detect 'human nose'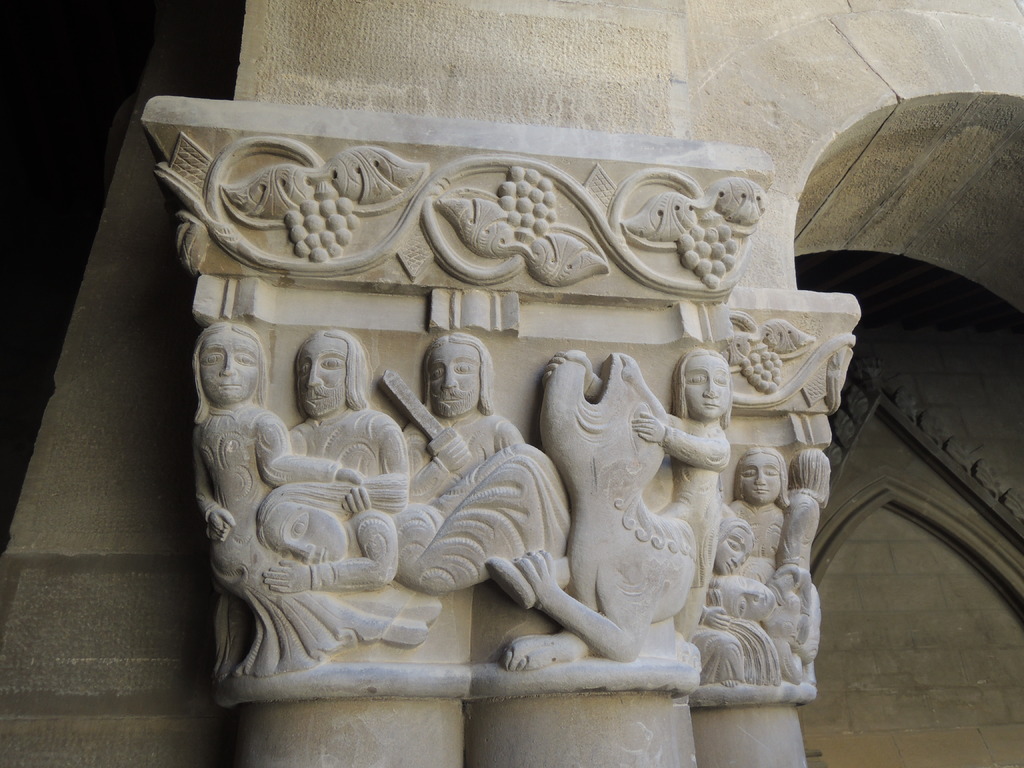
bbox=[218, 353, 241, 376]
